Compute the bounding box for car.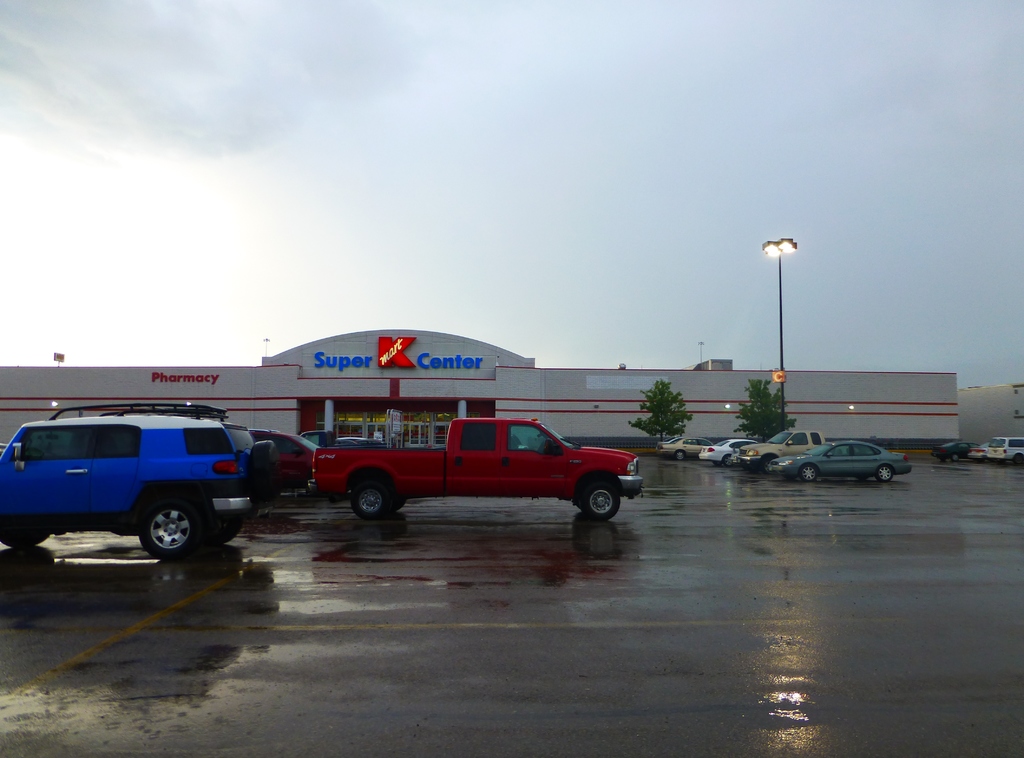
[left=767, top=439, right=911, bottom=485].
